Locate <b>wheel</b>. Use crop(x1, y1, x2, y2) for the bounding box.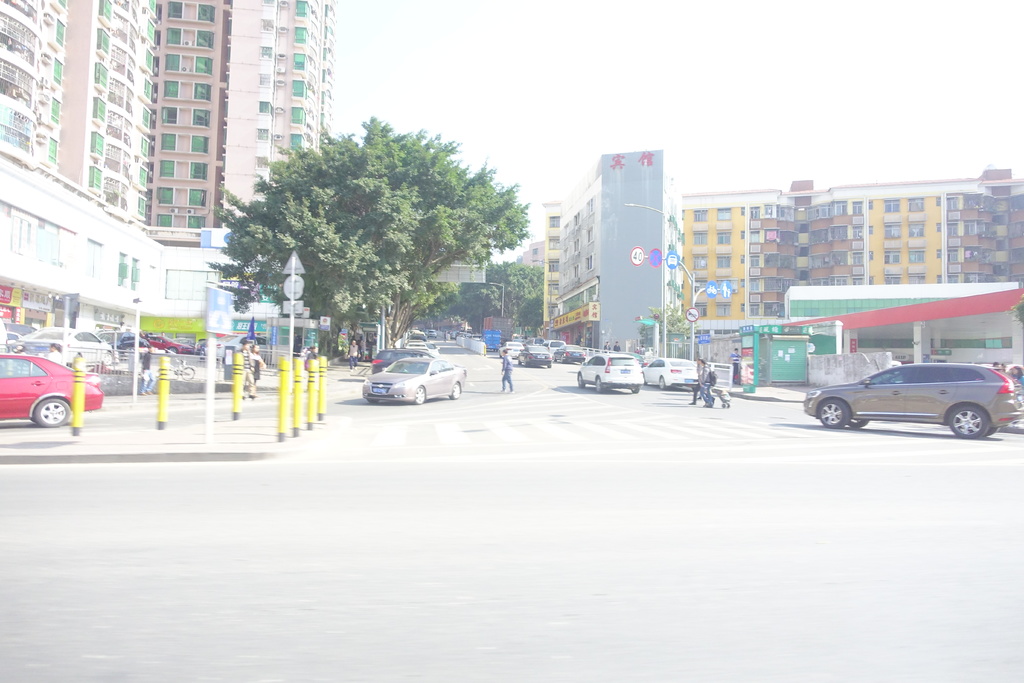
crop(449, 384, 459, 402).
